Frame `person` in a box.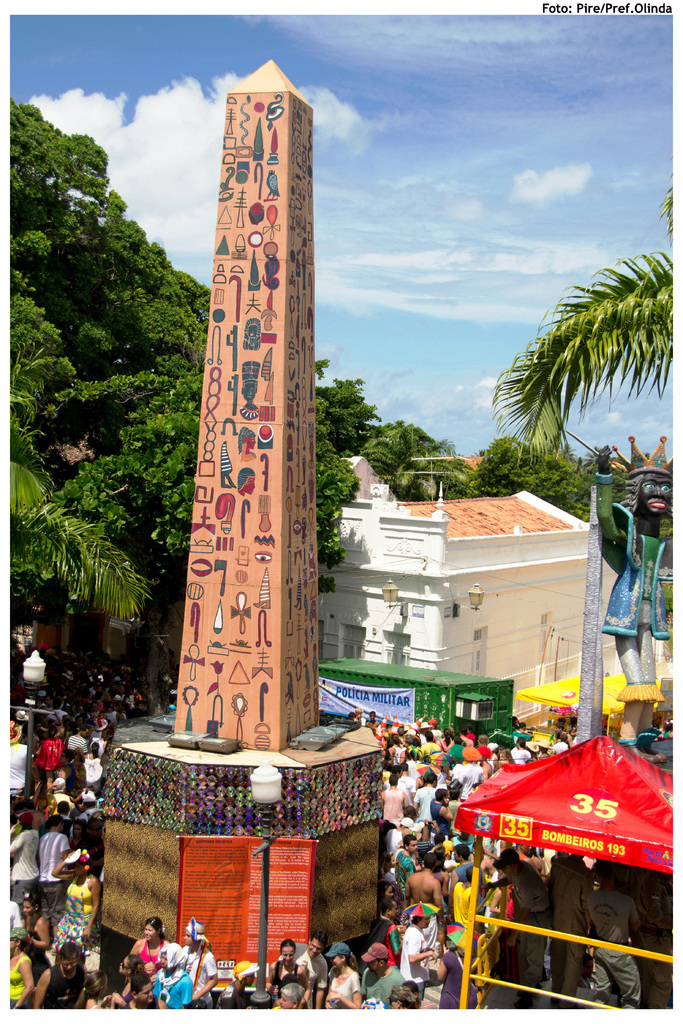
region(182, 923, 213, 986).
